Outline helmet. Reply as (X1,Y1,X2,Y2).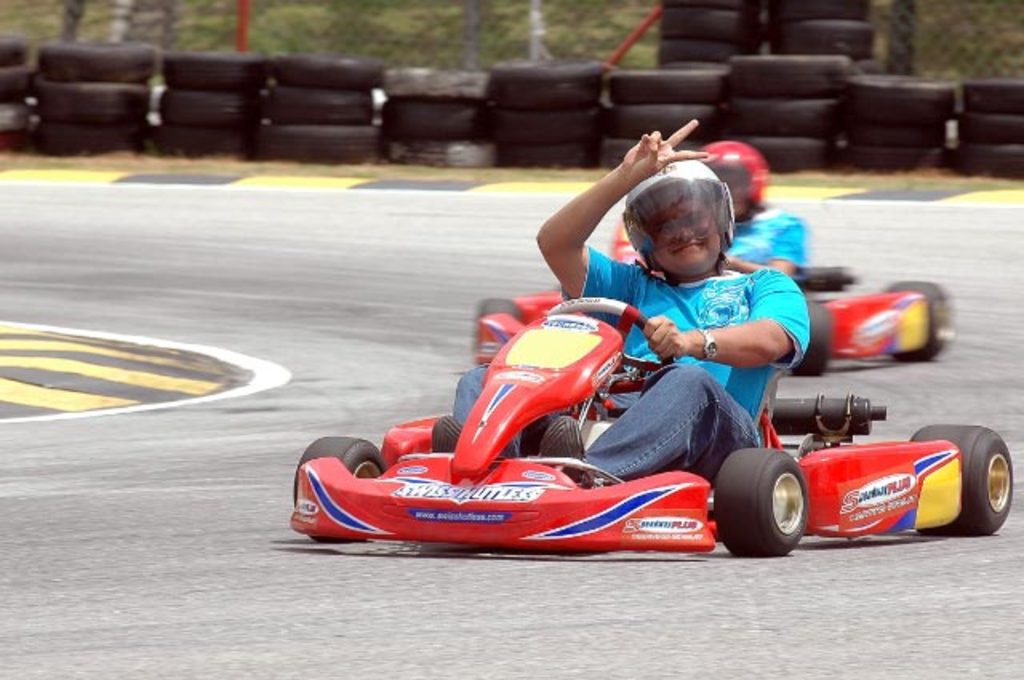
(698,139,771,222).
